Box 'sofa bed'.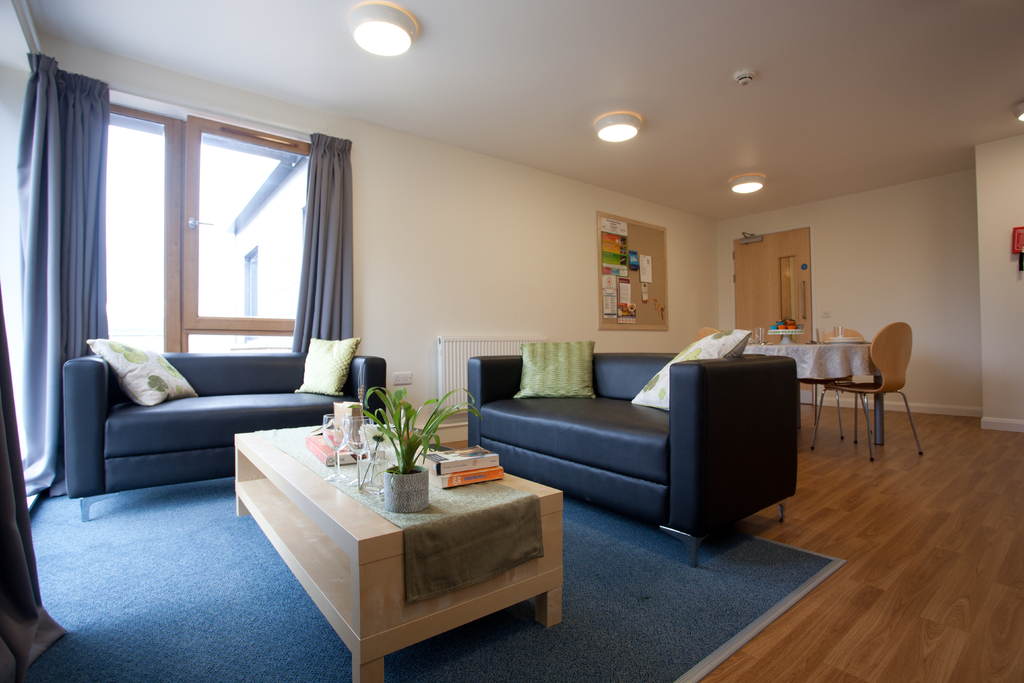
(x1=464, y1=349, x2=803, y2=572).
